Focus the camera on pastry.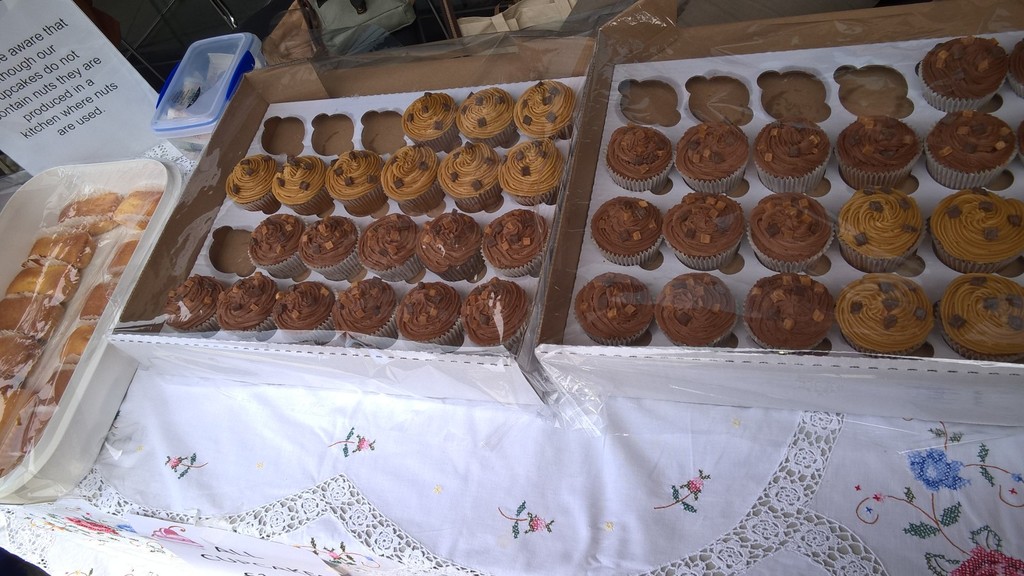
Focus region: select_region(930, 271, 1023, 358).
